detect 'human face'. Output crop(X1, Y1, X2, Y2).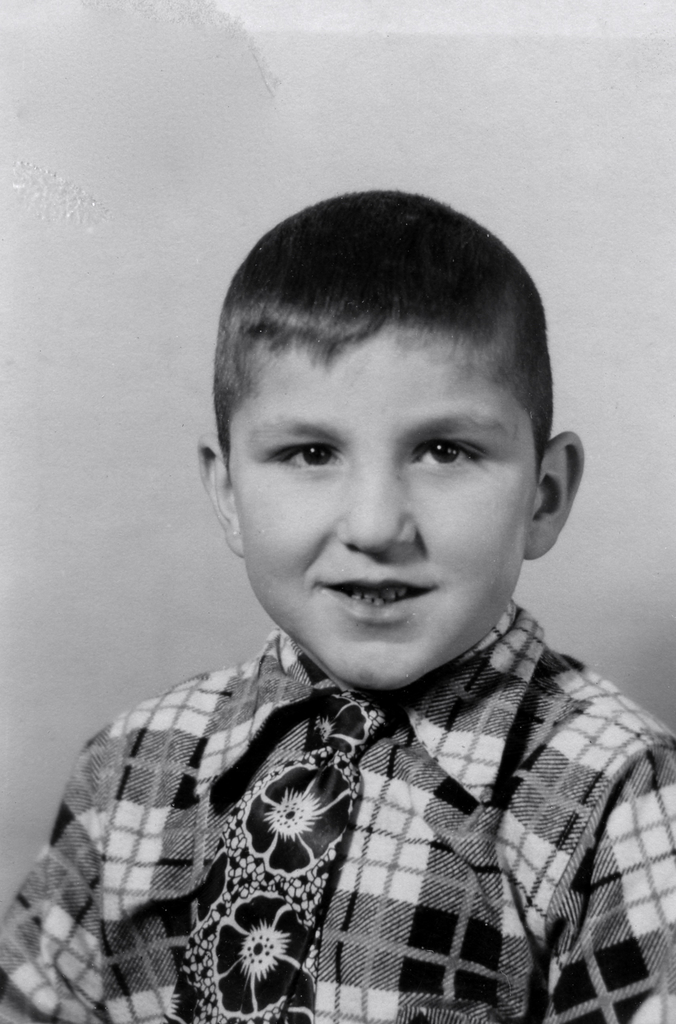
crop(243, 357, 524, 693).
